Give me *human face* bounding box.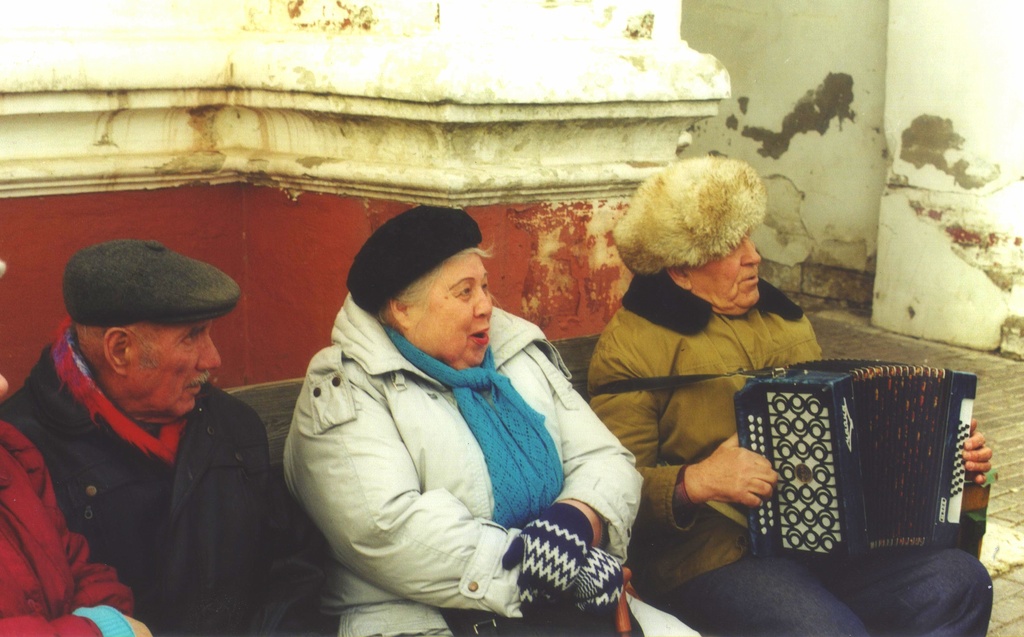
(691, 231, 764, 316).
